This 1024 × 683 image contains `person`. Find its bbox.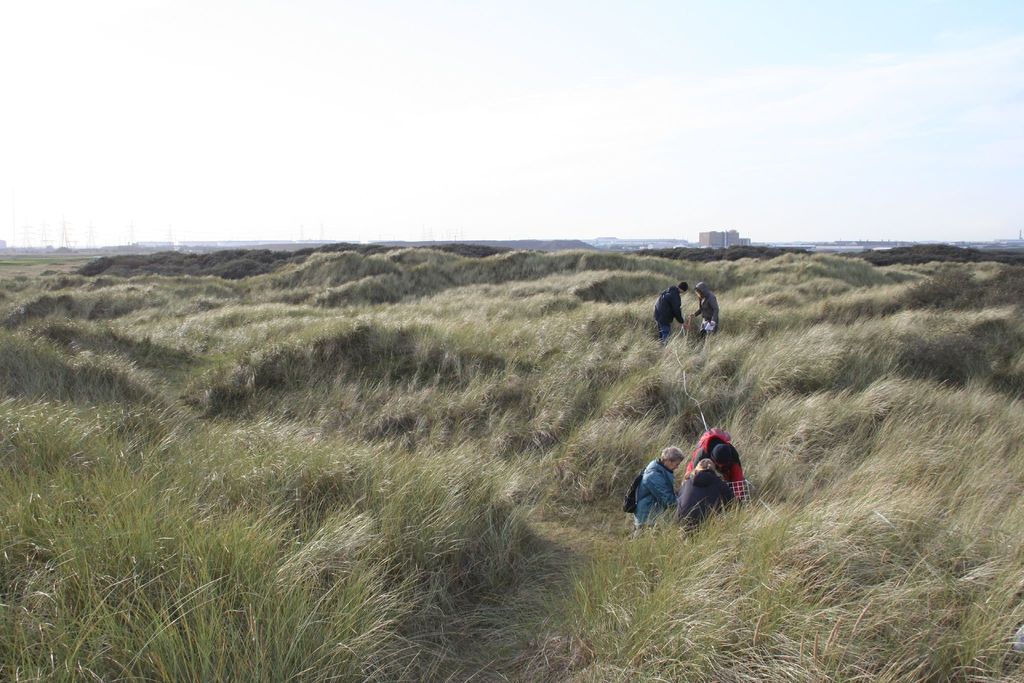
<region>620, 440, 685, 527</region>.
